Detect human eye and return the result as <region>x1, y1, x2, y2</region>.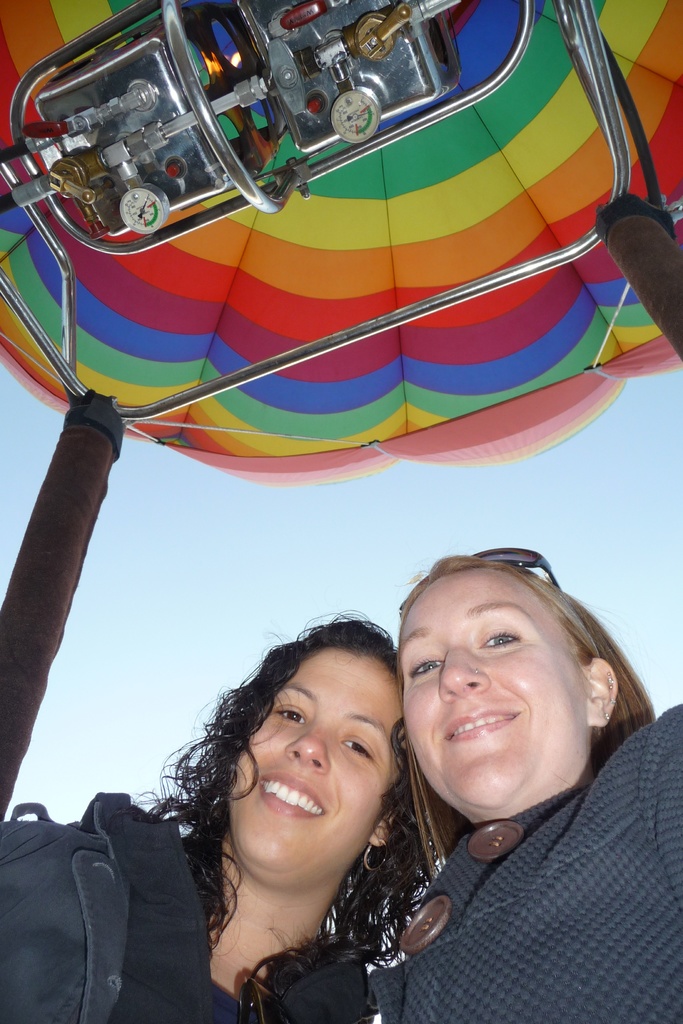
<region>474, 620, 530, 653</region>.
